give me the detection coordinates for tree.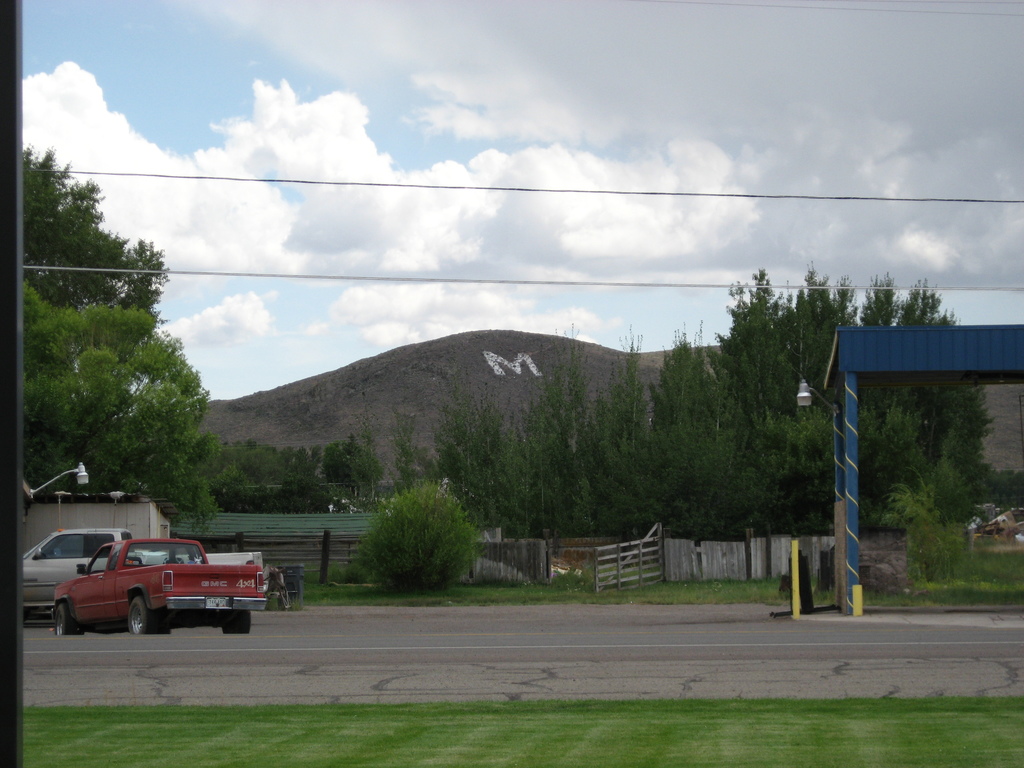
(15, 136, 179, 305).
